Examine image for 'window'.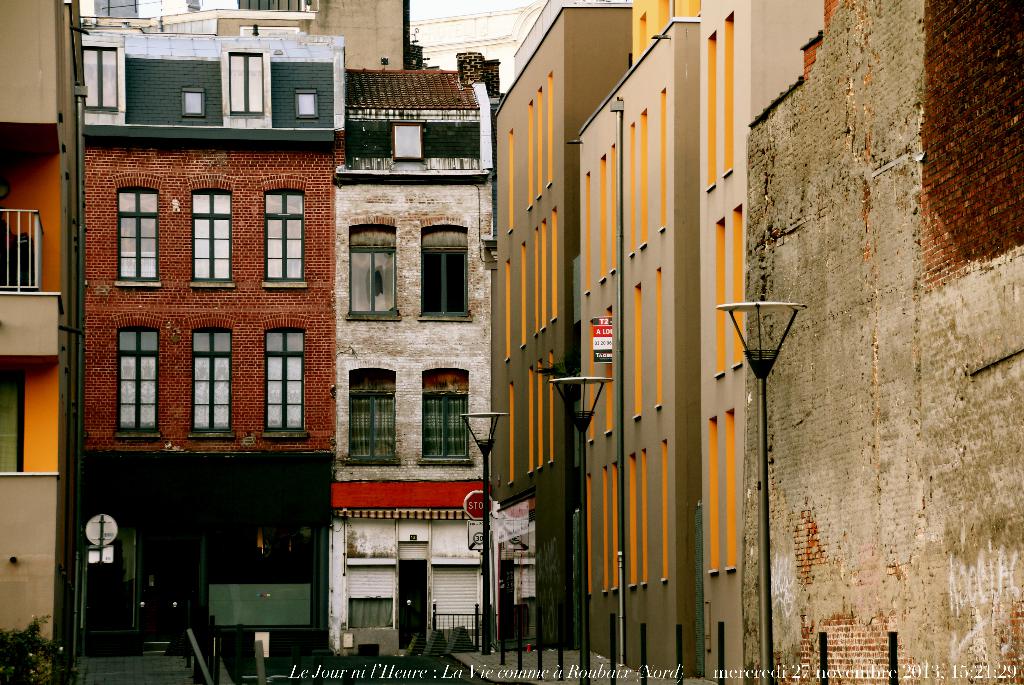
Examination result: bbox(416, 363, 473, 462).
